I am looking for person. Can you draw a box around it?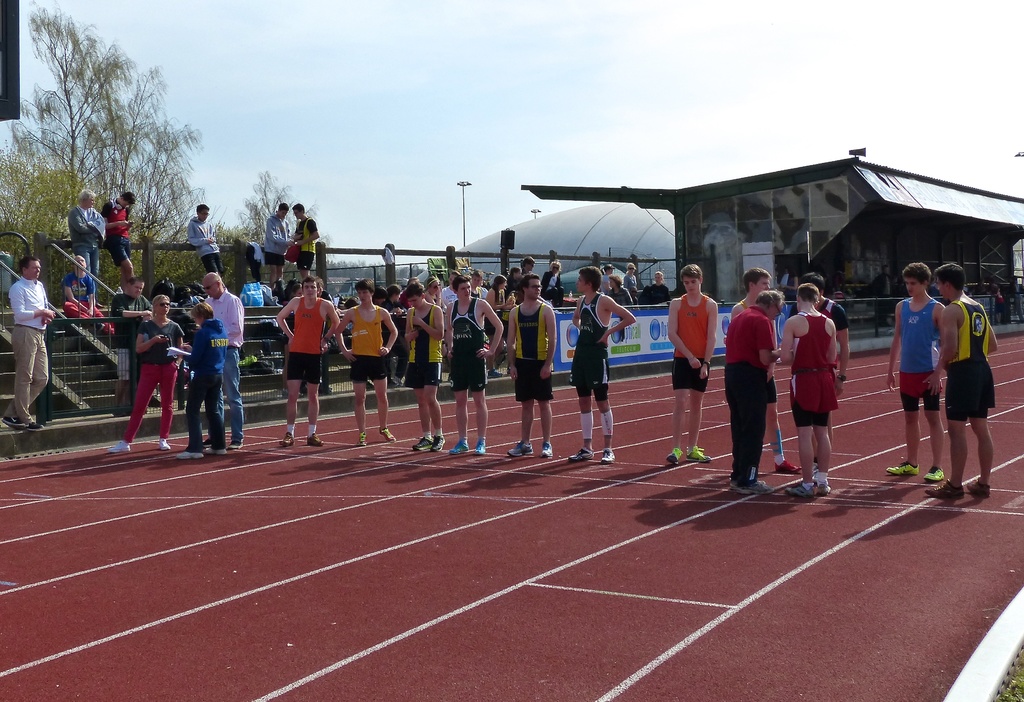
Sure, the bounding box is [x1=173, y1=296, x2=231, y2=455].
